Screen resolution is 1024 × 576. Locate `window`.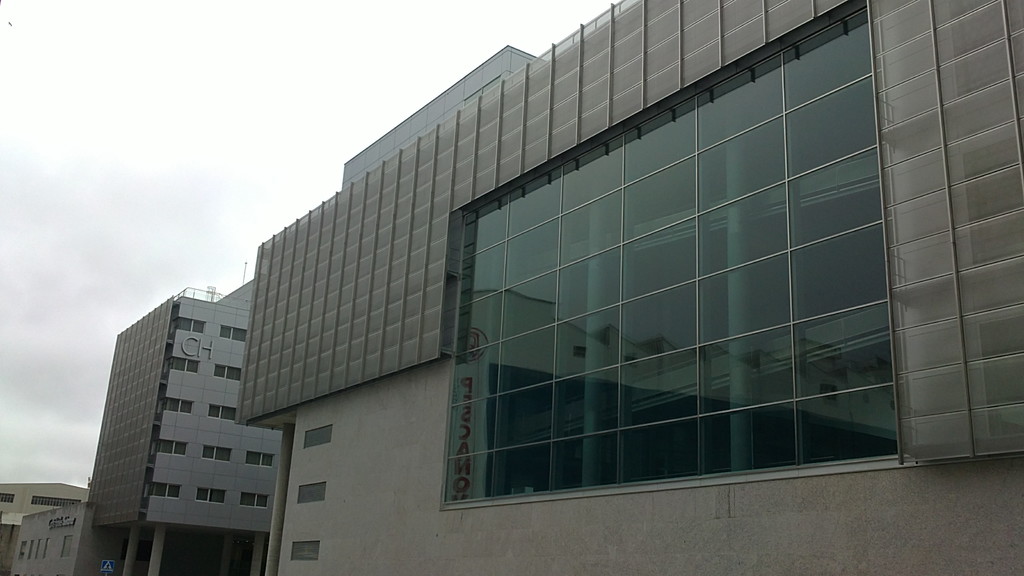
region(32, 495, 79, 506).
